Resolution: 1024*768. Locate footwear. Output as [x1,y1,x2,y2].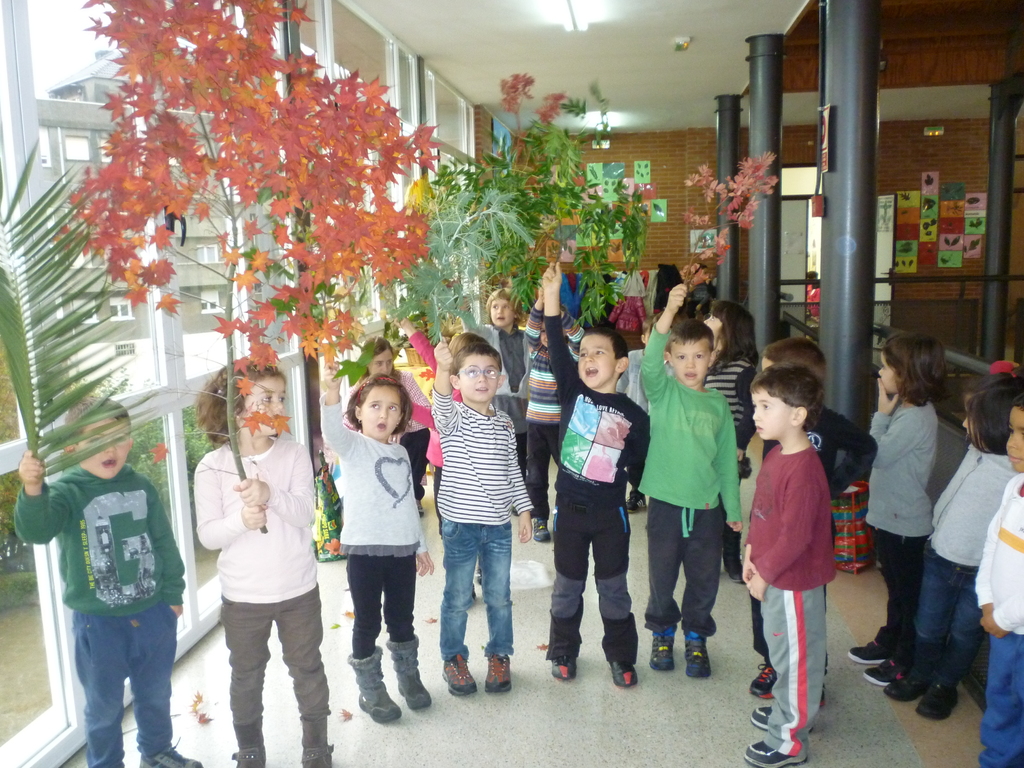
[651,627,675,673].
